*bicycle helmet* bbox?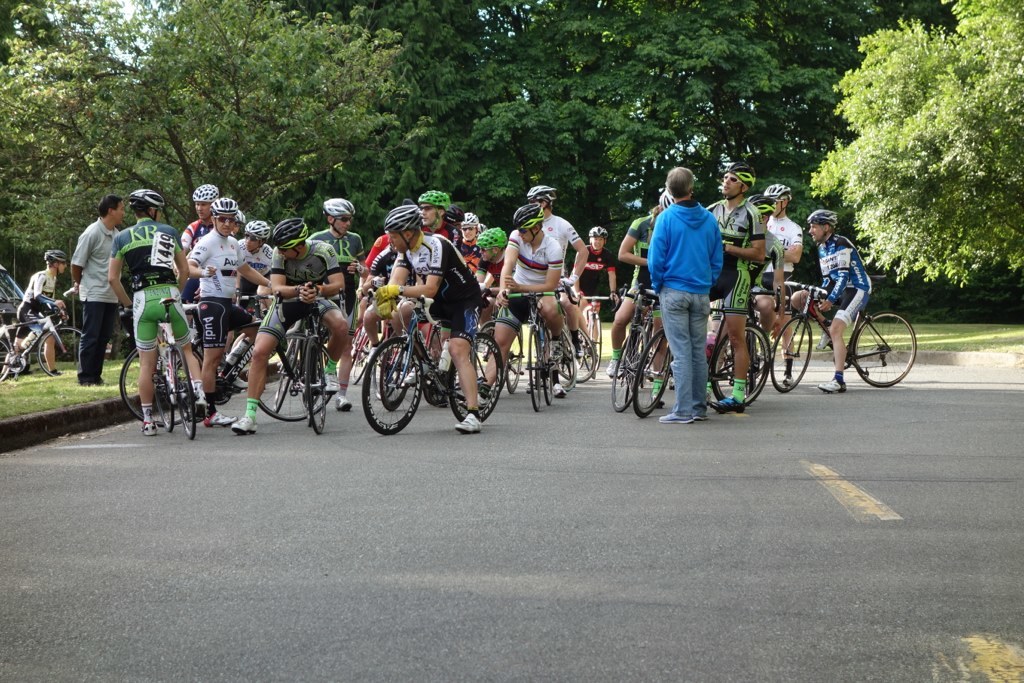
x1=130 y1=187 x2=157 y2=206
